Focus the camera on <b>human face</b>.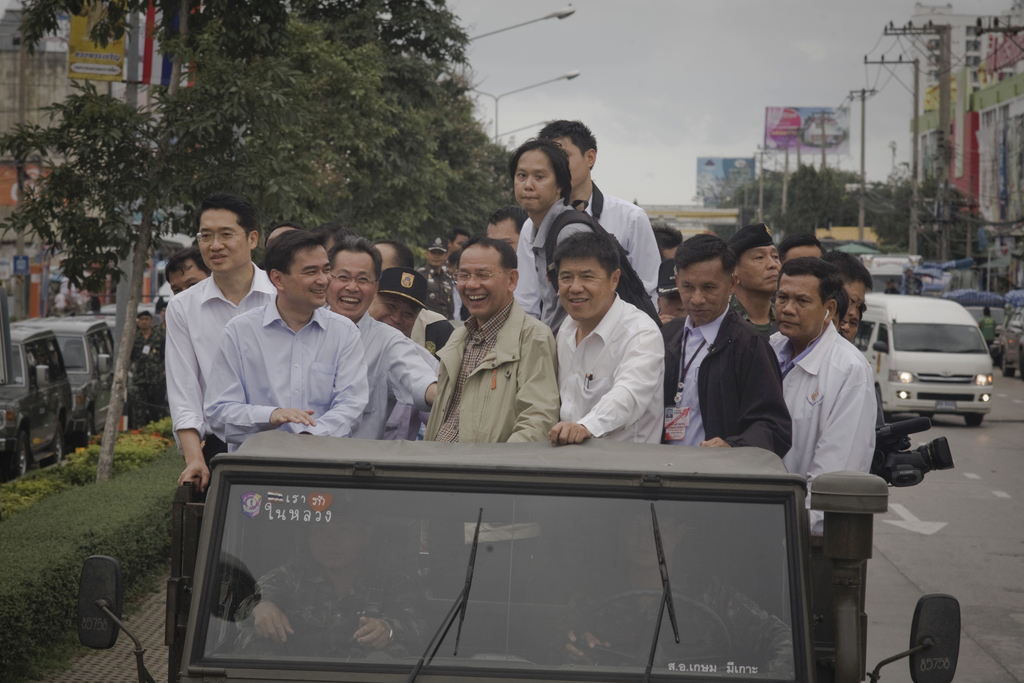
Focus region: [620,511,676,570].
